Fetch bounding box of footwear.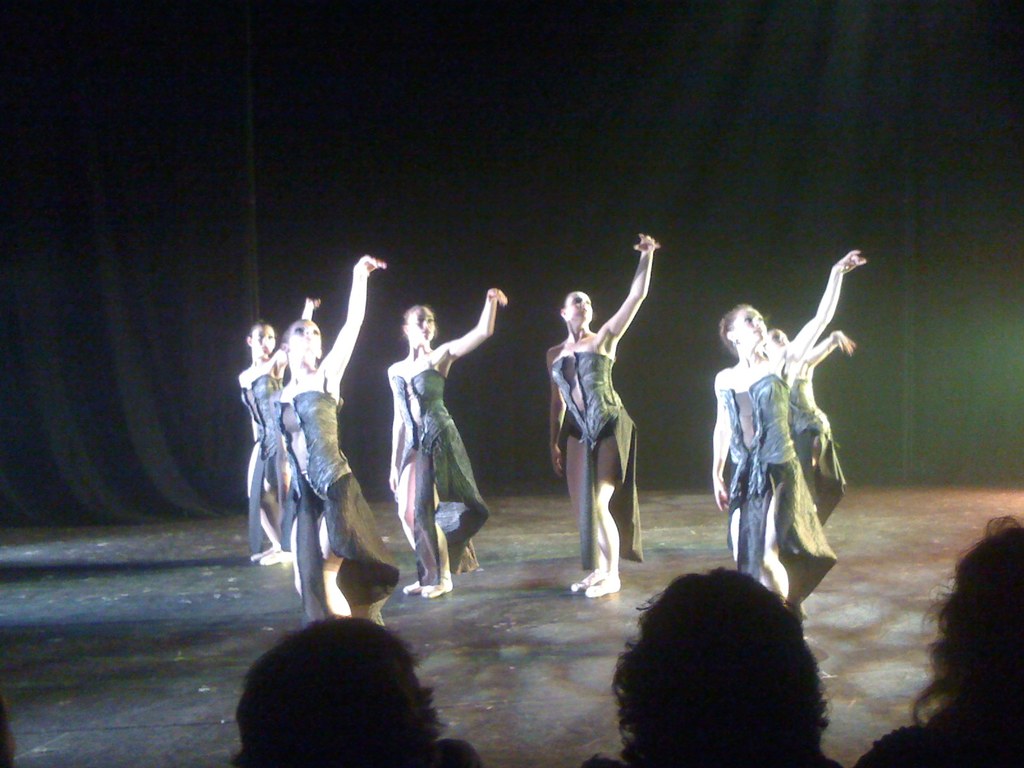
Bbox: 259,547,296,565.
